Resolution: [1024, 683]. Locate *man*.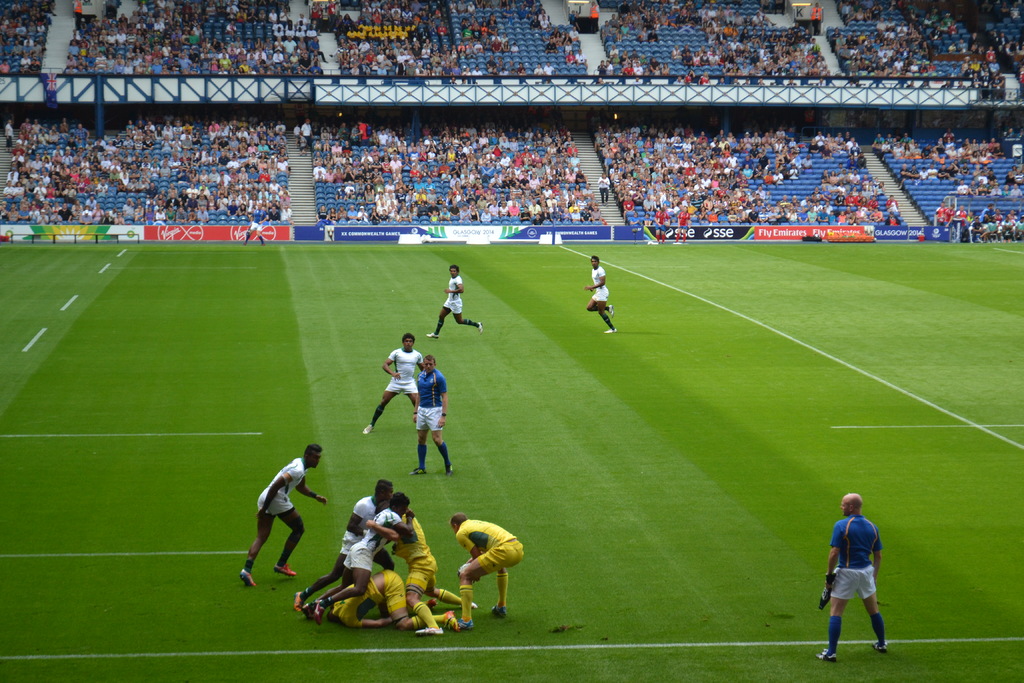
(298,117,315,154).
